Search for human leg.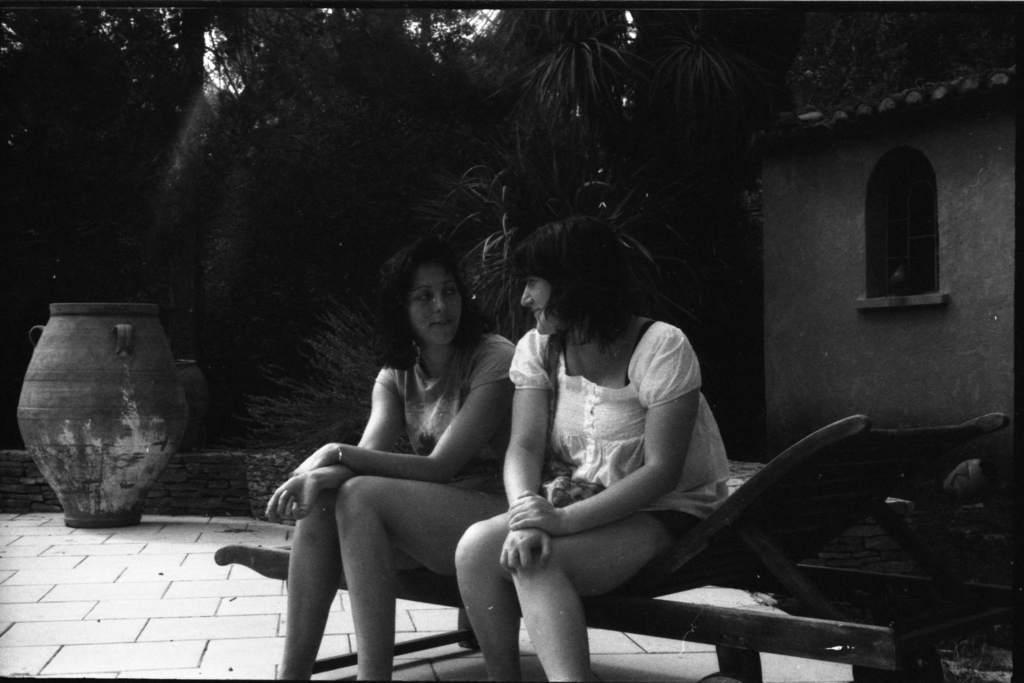
Found at <box>276,492,420,682</box>.
